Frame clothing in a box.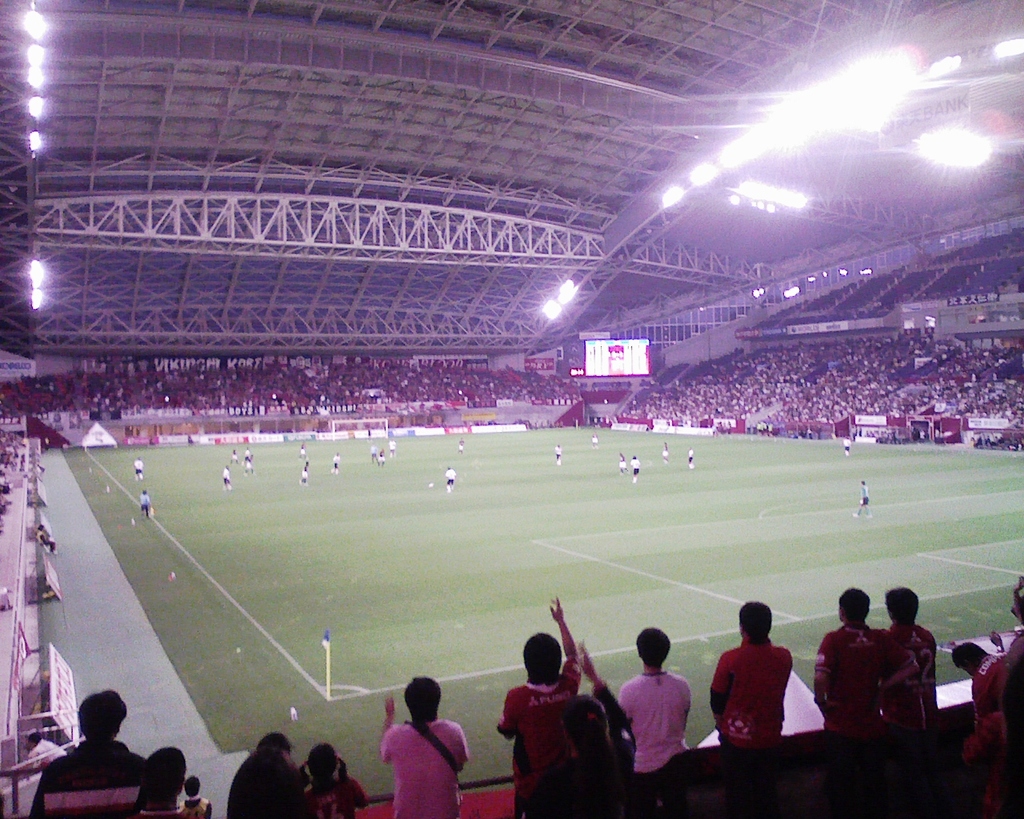
l=878, t=618, r=933, b=729.
